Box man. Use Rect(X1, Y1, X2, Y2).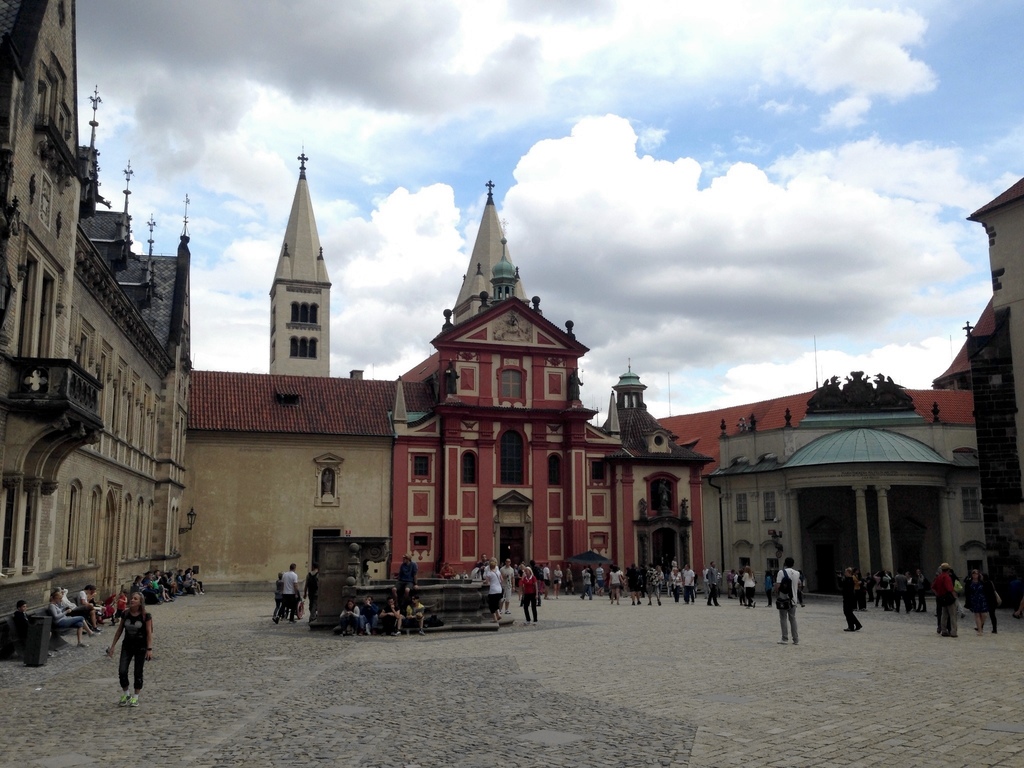
Rect(681, 563, 697, 607).
